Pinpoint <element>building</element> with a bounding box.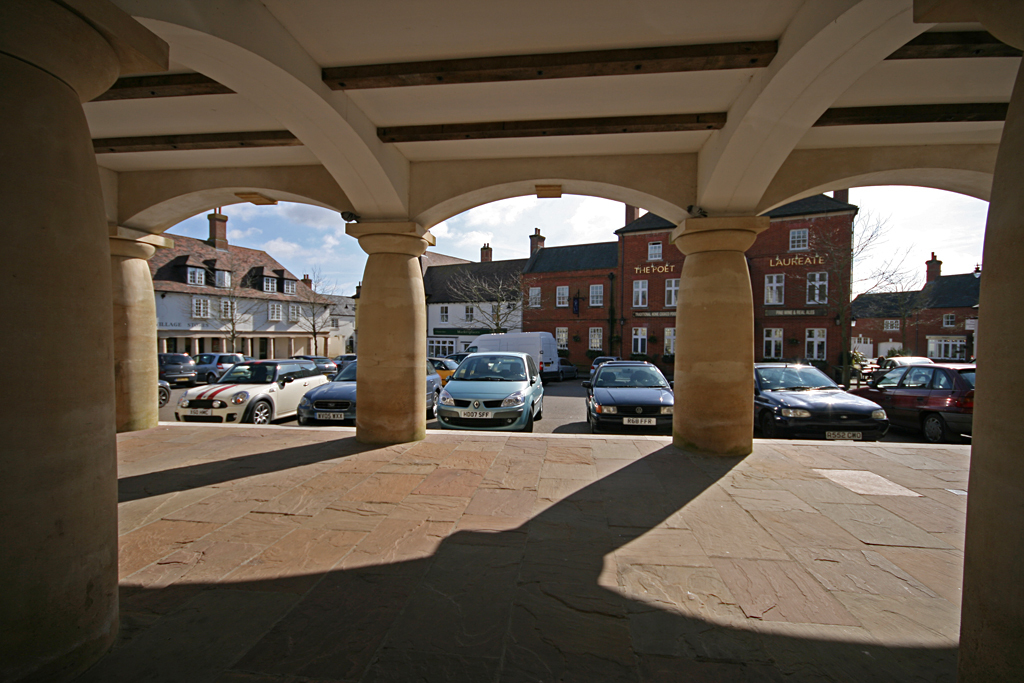
region(425, 238, 523, 357).
